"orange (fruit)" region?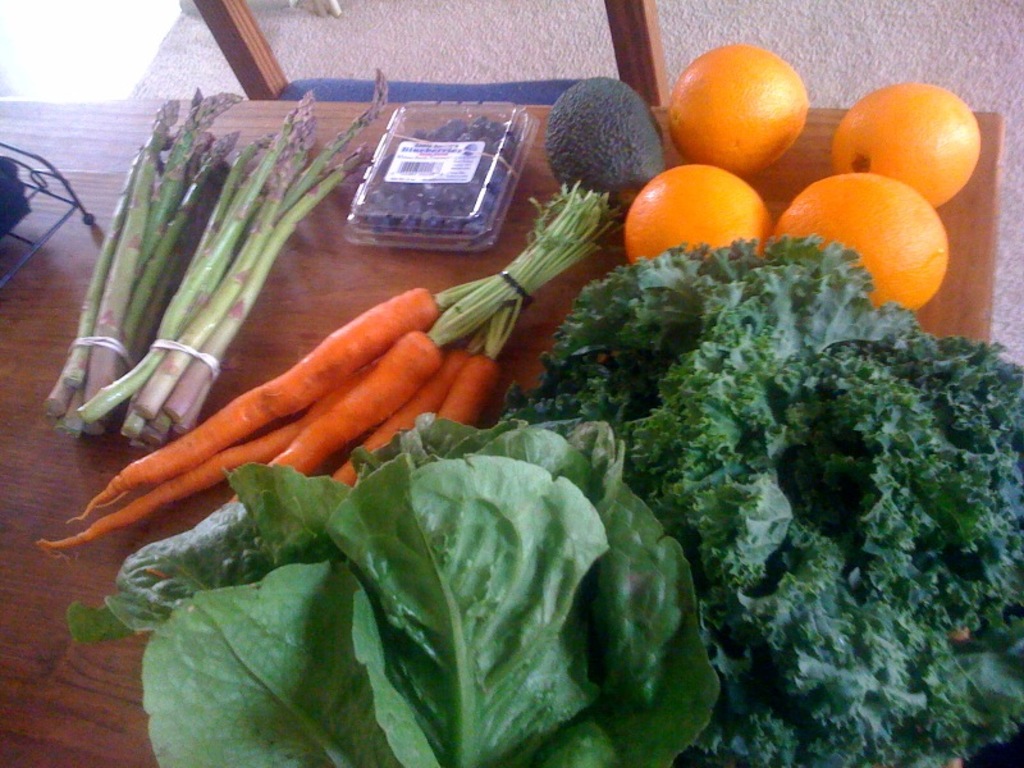
rect(668, 47, 812, 174)
